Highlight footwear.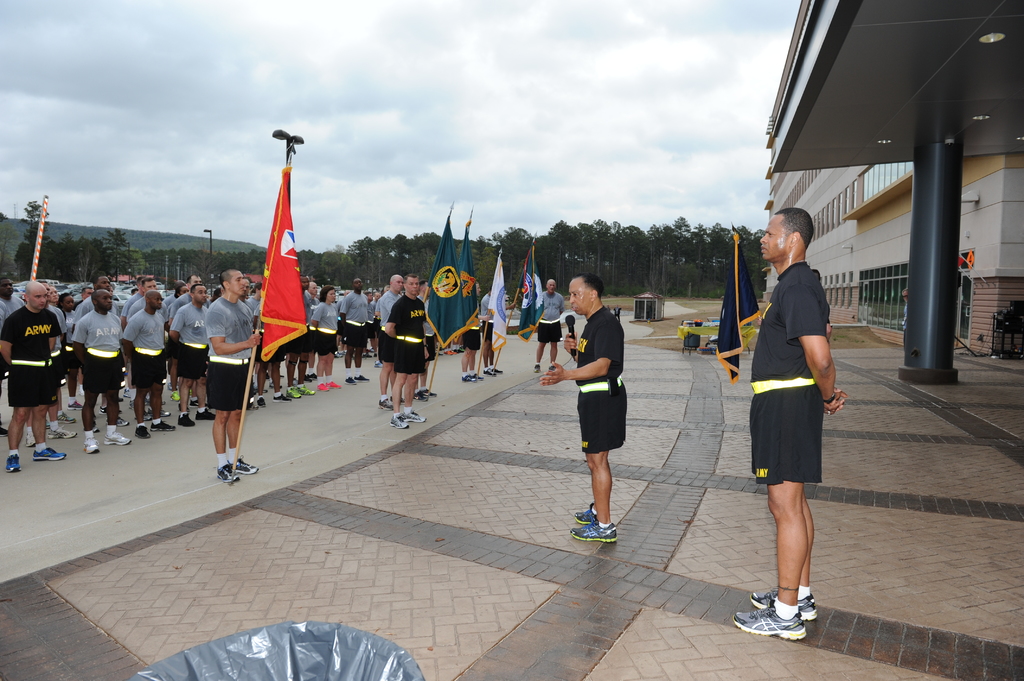
Highlighted region: crop(275, 389, 292, 401).
